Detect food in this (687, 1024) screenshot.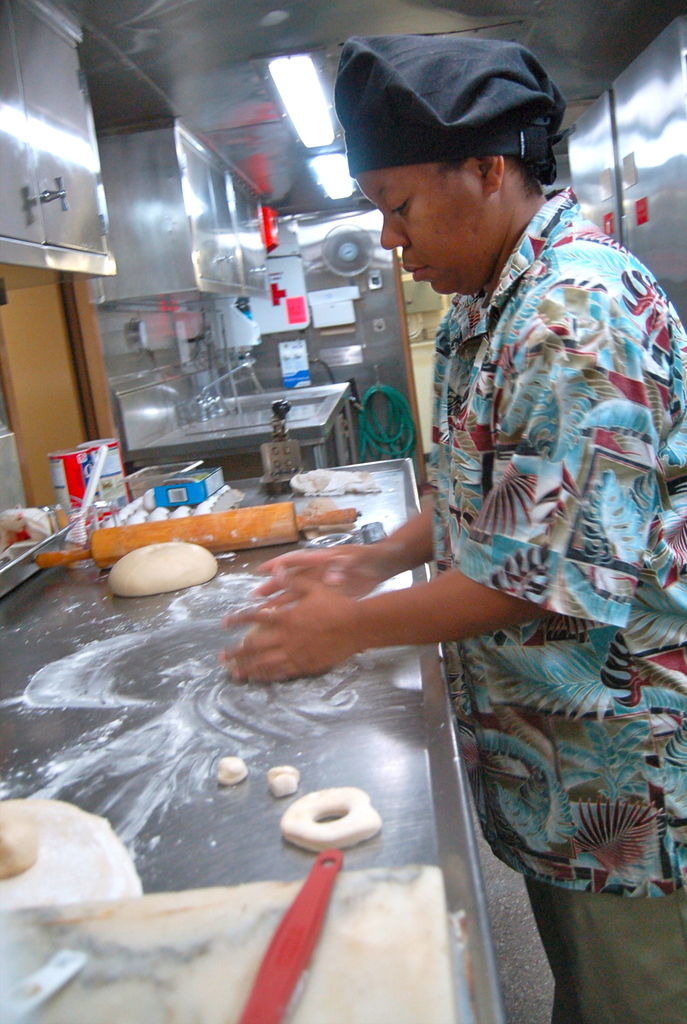
Detection: <box>216,756,252,784</box>.
